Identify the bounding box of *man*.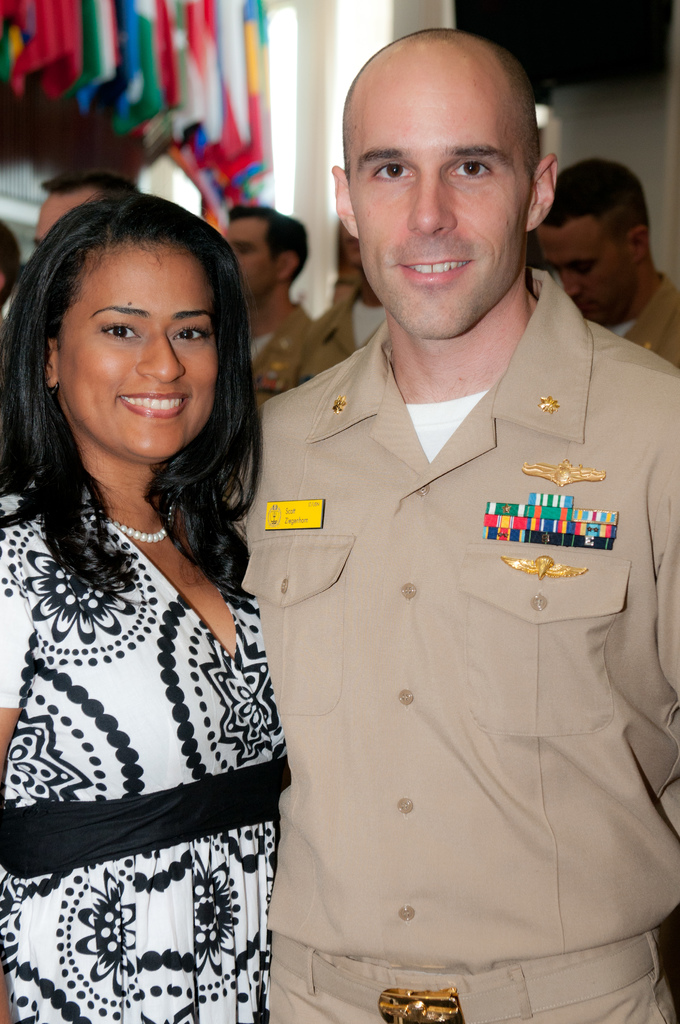
(225, 202, 348, 396).
